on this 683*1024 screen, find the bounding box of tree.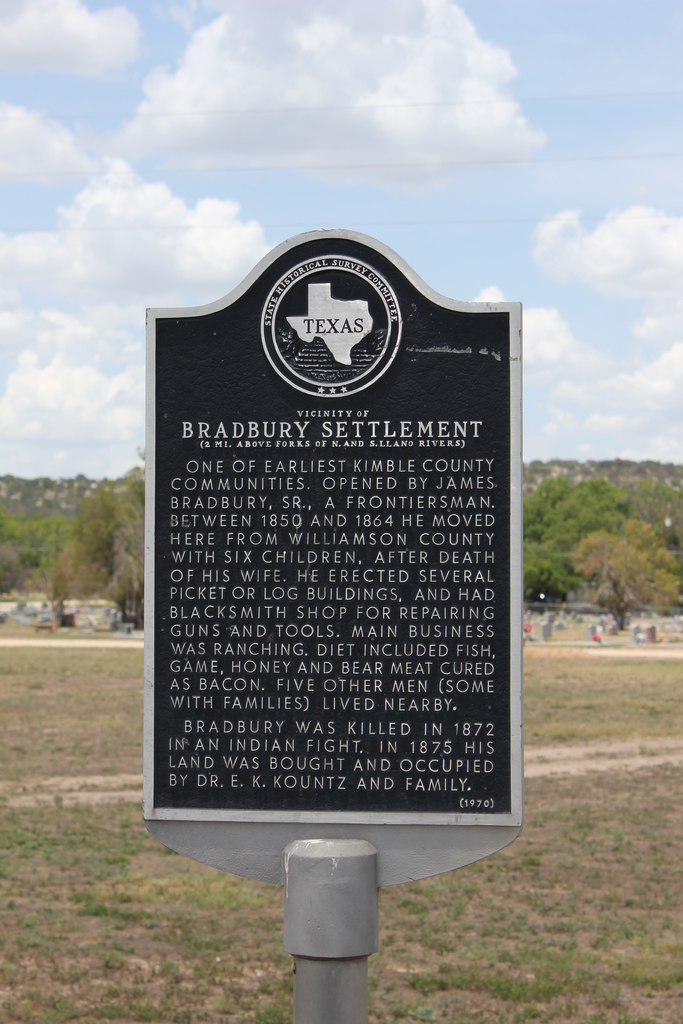
Bounding box: bbox=[564, 525, 682, 635].
